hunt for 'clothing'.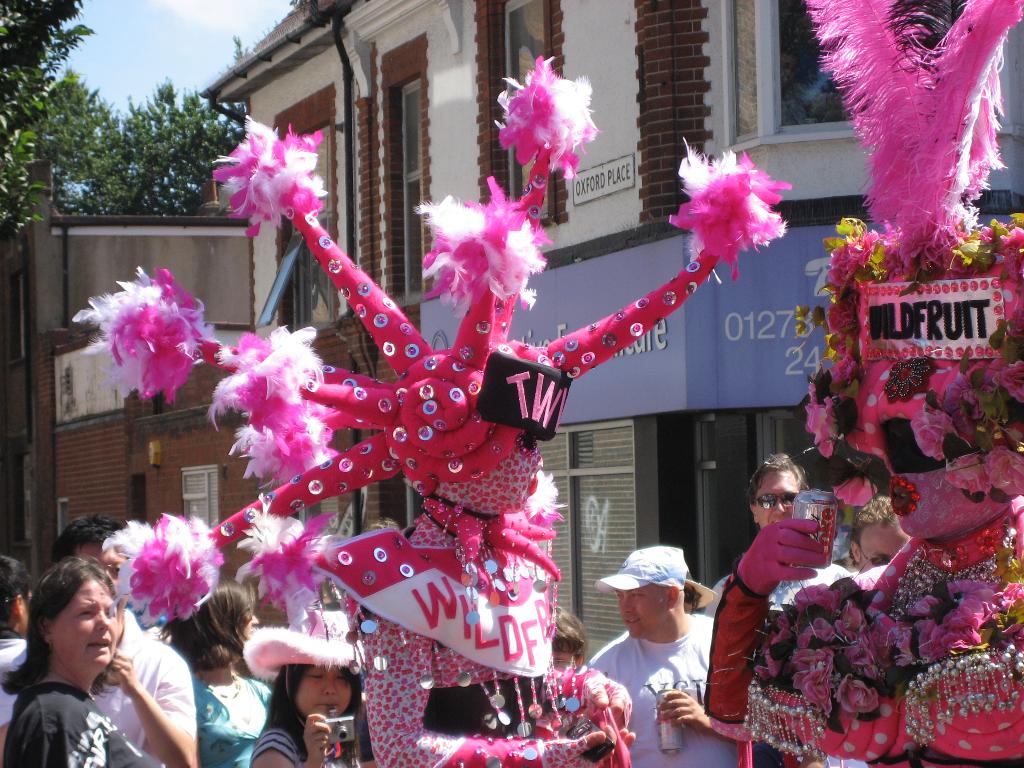
Hunted down at rect(0, 611, 193, 767).
